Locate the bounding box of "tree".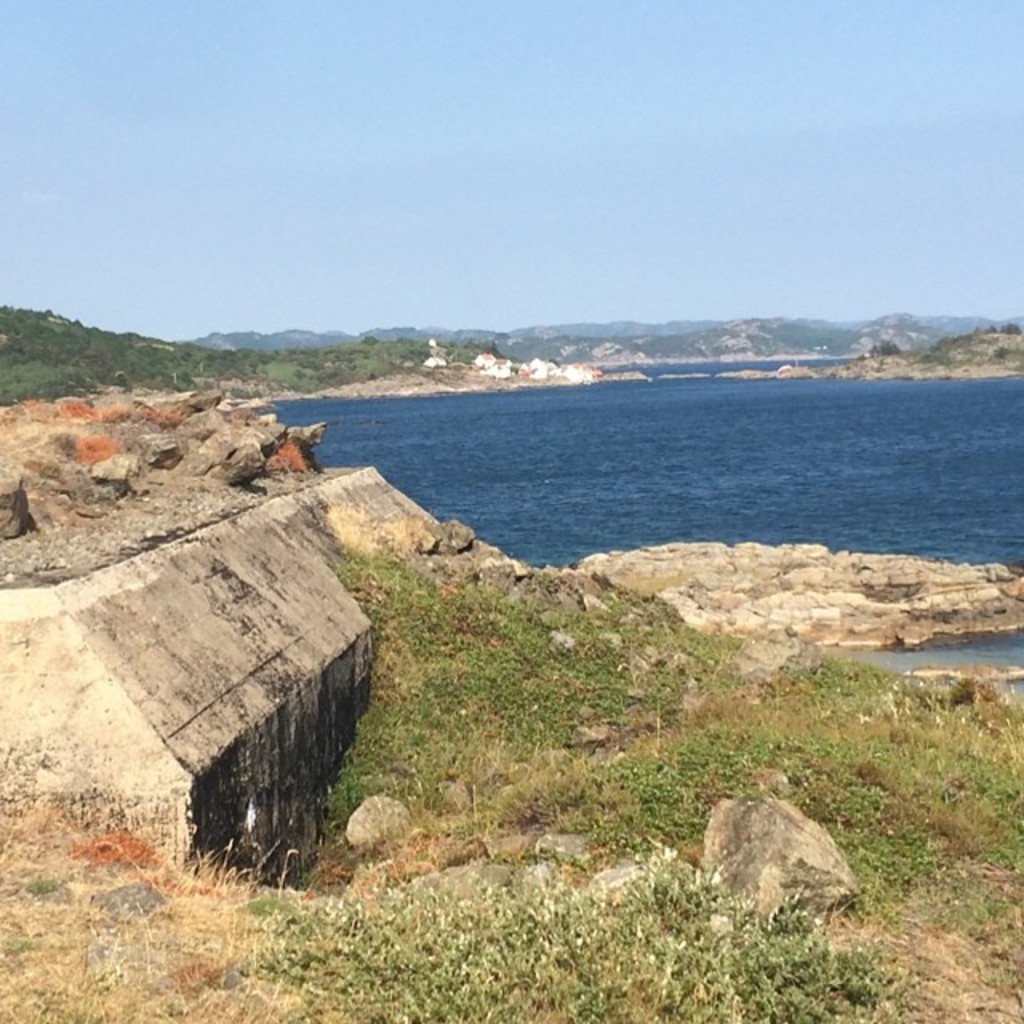
Bounding box: rect(0, 294, 1022, 387).
